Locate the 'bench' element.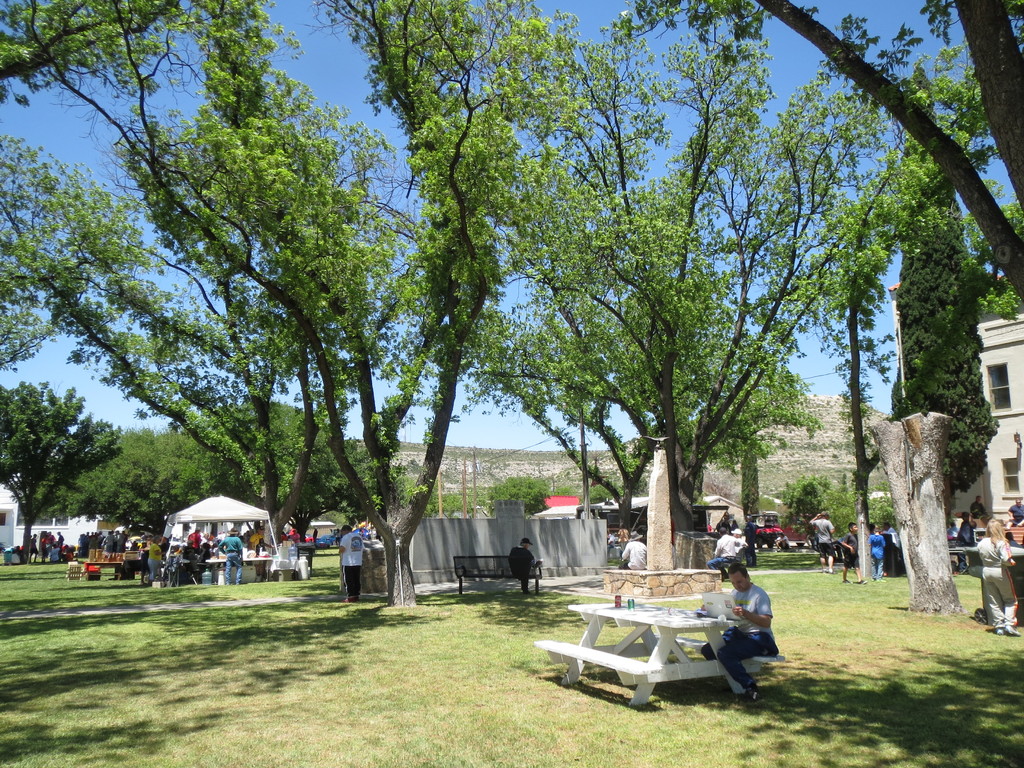
Element bbox: left=452, top=559, right=540, bottom=591.
